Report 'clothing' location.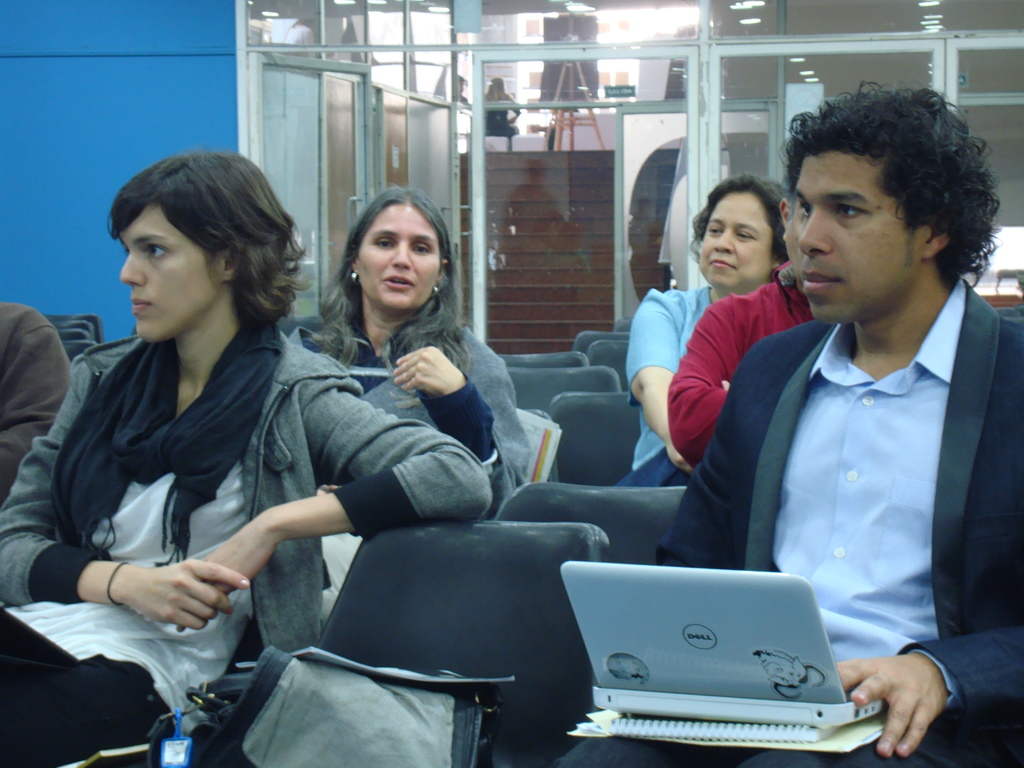
Report: select_region(630, 280, 715, 466).
